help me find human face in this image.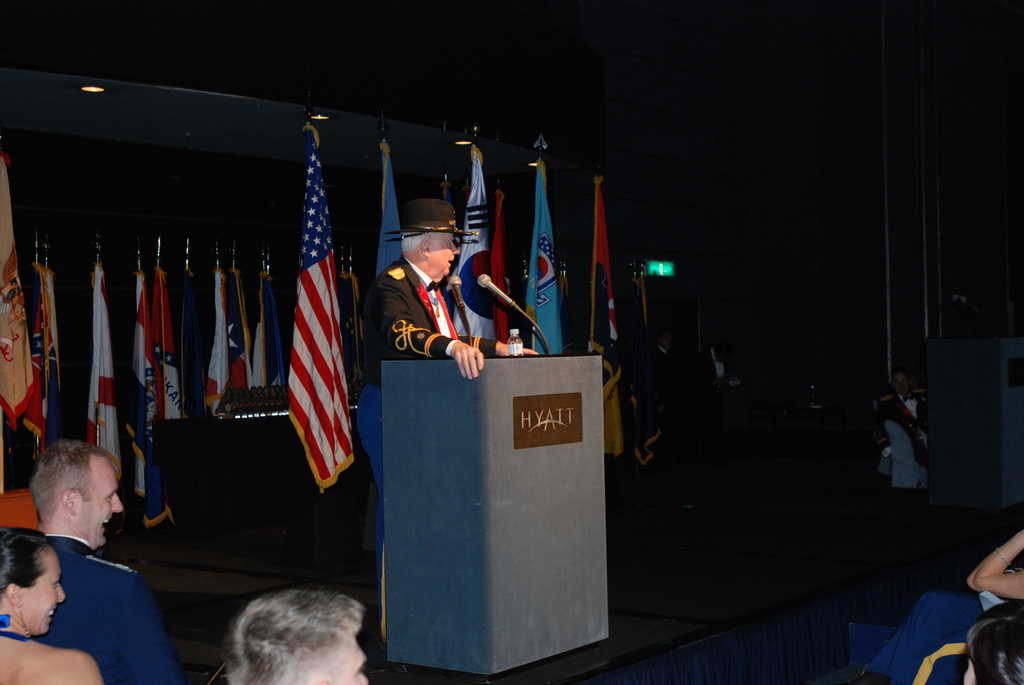
Found it: left=20, top=549, right=66, bottom=633.
